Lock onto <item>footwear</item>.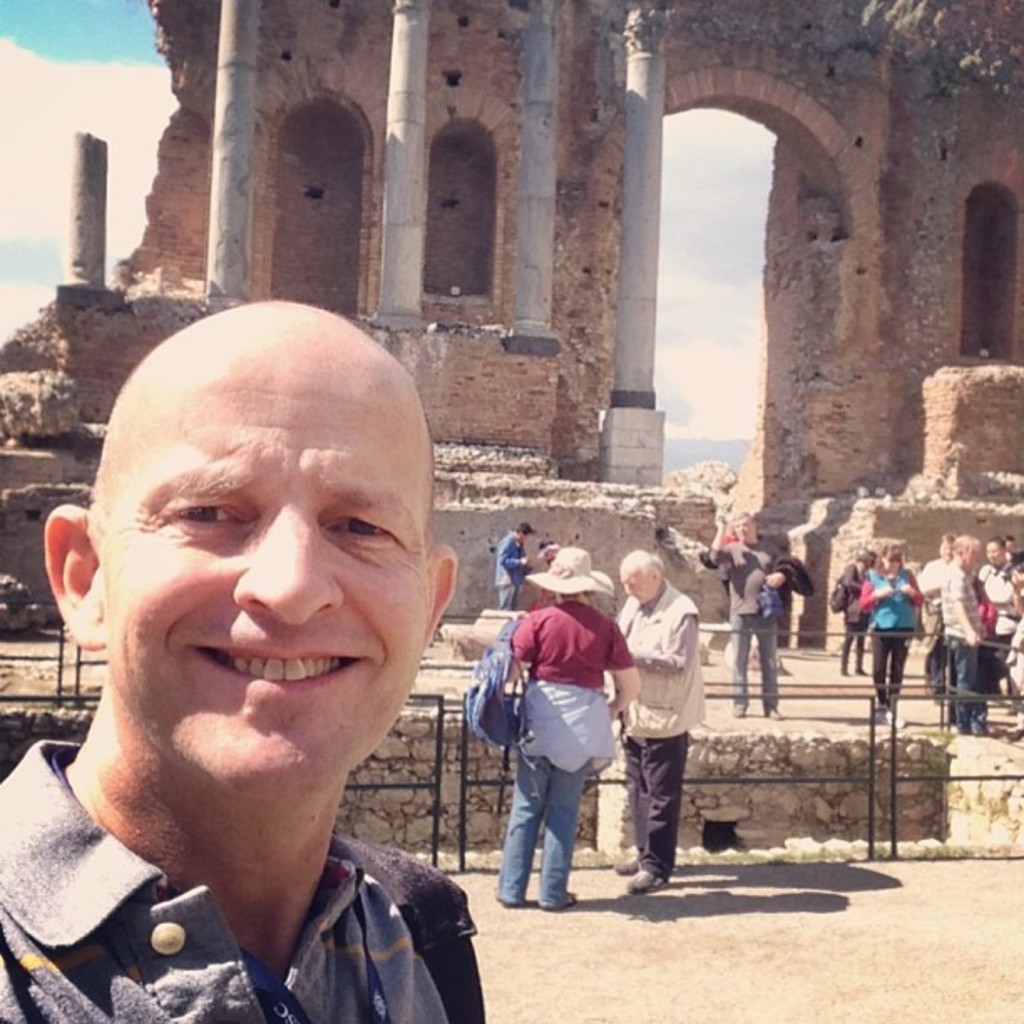
Locked: 730:704:750:719.
